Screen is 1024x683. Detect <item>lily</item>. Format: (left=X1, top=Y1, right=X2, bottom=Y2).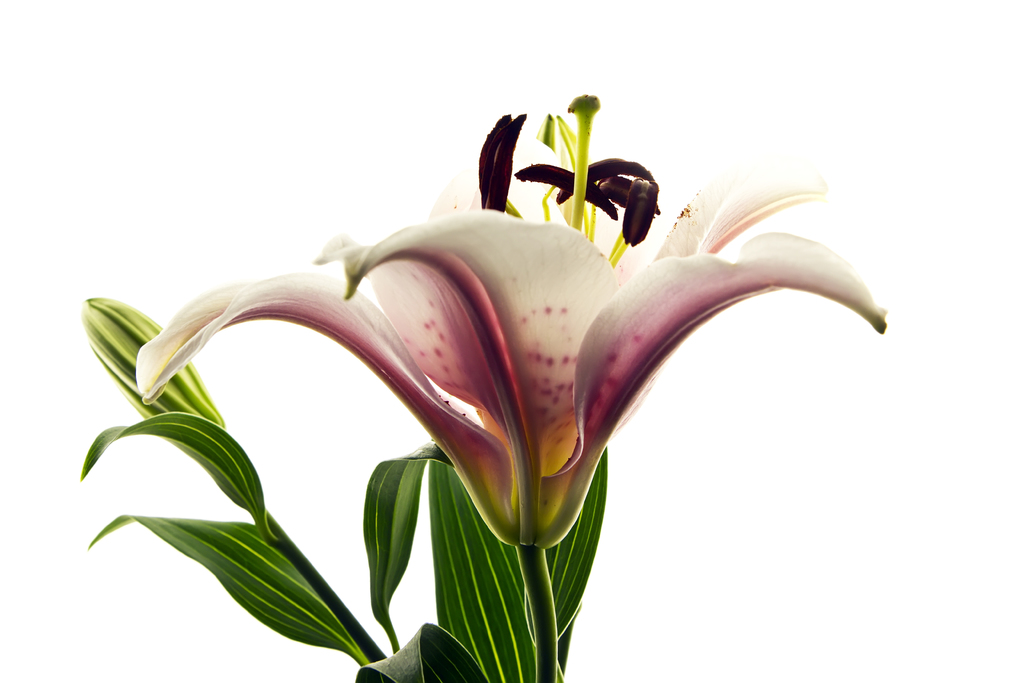
(left=133, top=88, right=887, bottom=553).
